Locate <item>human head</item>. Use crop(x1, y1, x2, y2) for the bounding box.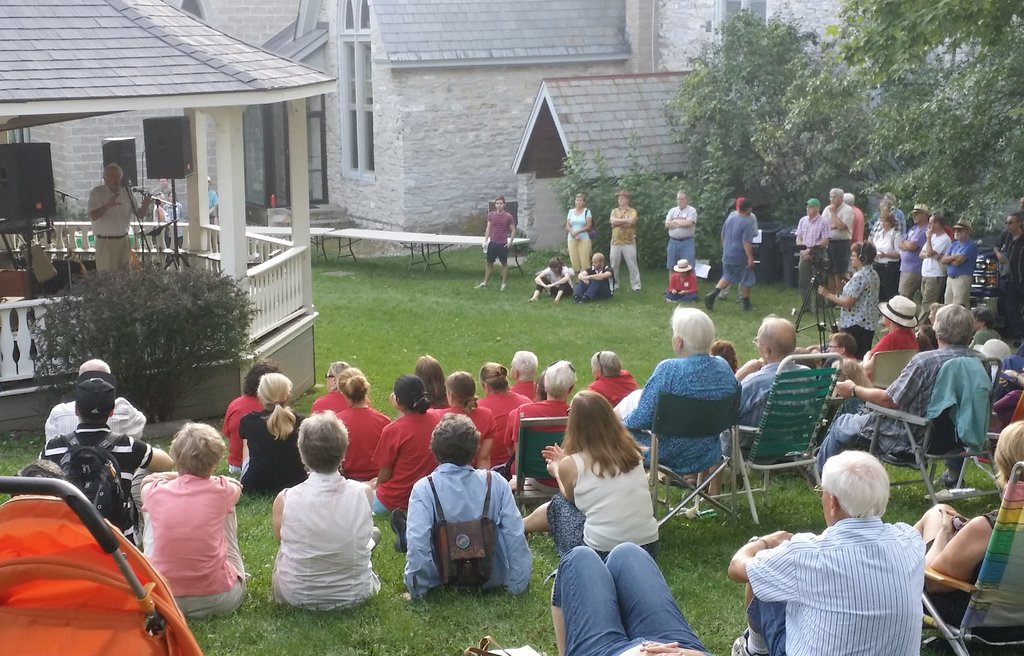
crop(493, 196, 504, 211).
